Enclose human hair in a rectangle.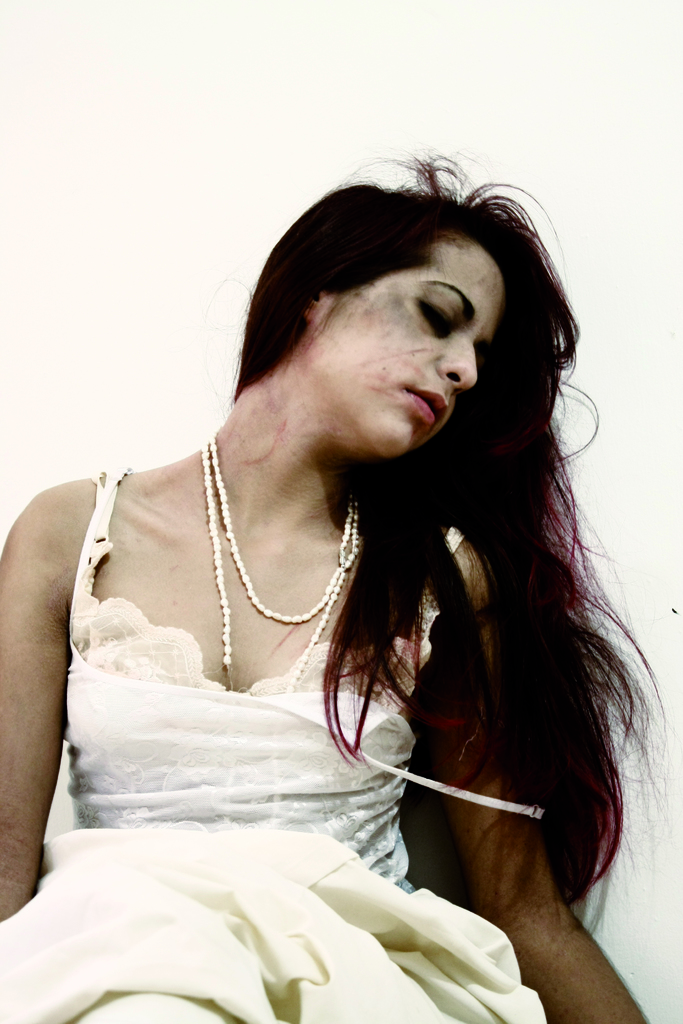
locate(233, 152, 666, 978).
